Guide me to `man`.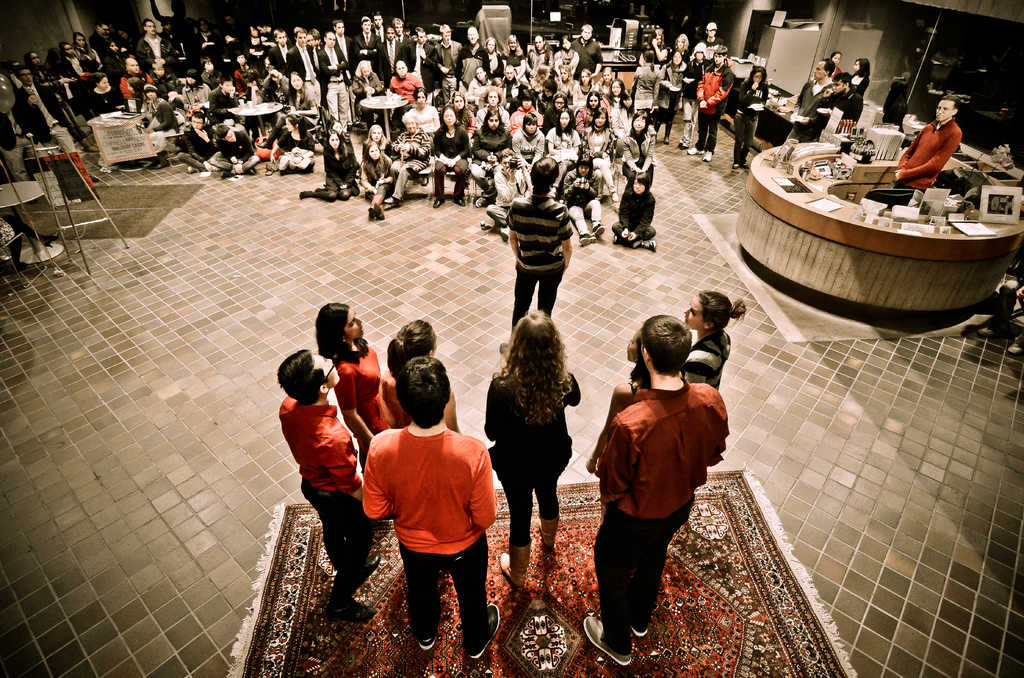
Guidance: bbox=(275, 353, 375, 622).
